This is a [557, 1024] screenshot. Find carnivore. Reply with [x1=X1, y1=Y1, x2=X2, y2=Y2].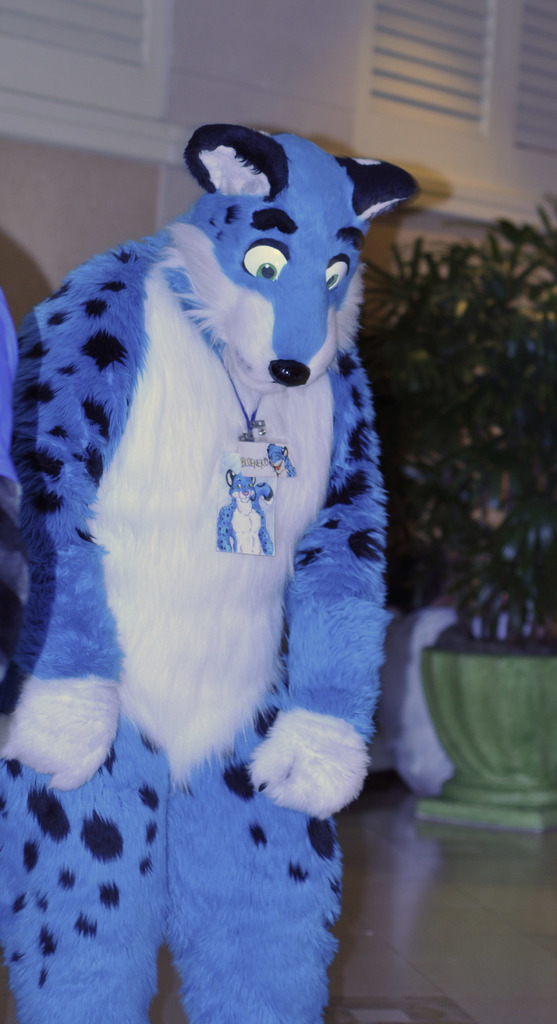
[x1=5, y1=120, x2=432, y2=1023].
